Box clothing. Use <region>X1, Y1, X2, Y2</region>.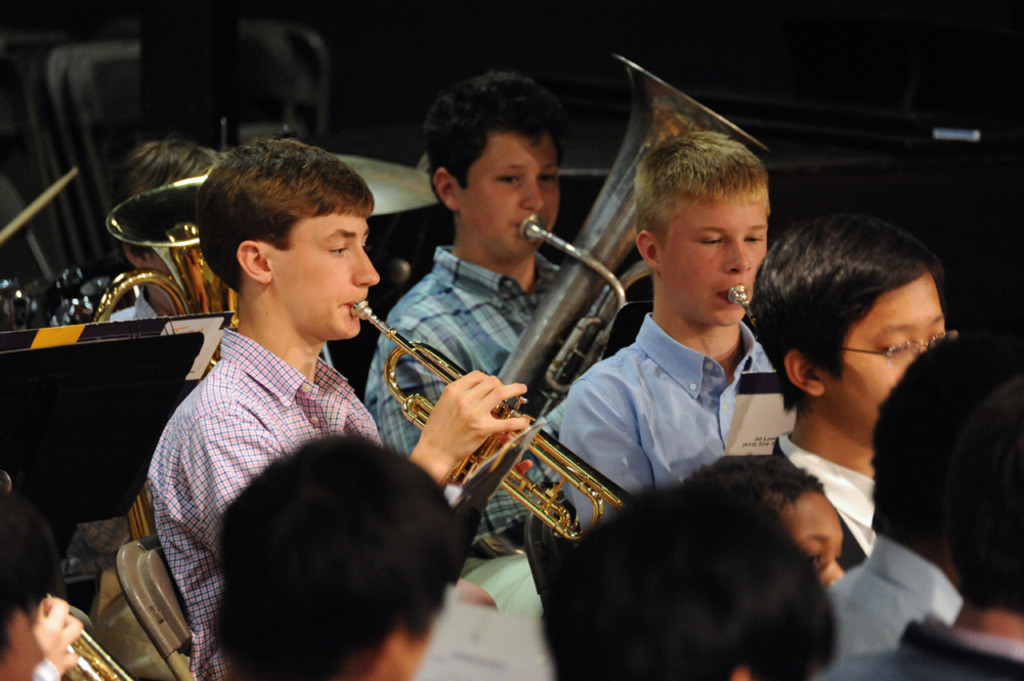
<region>365, 241, 623, 546</region>.
